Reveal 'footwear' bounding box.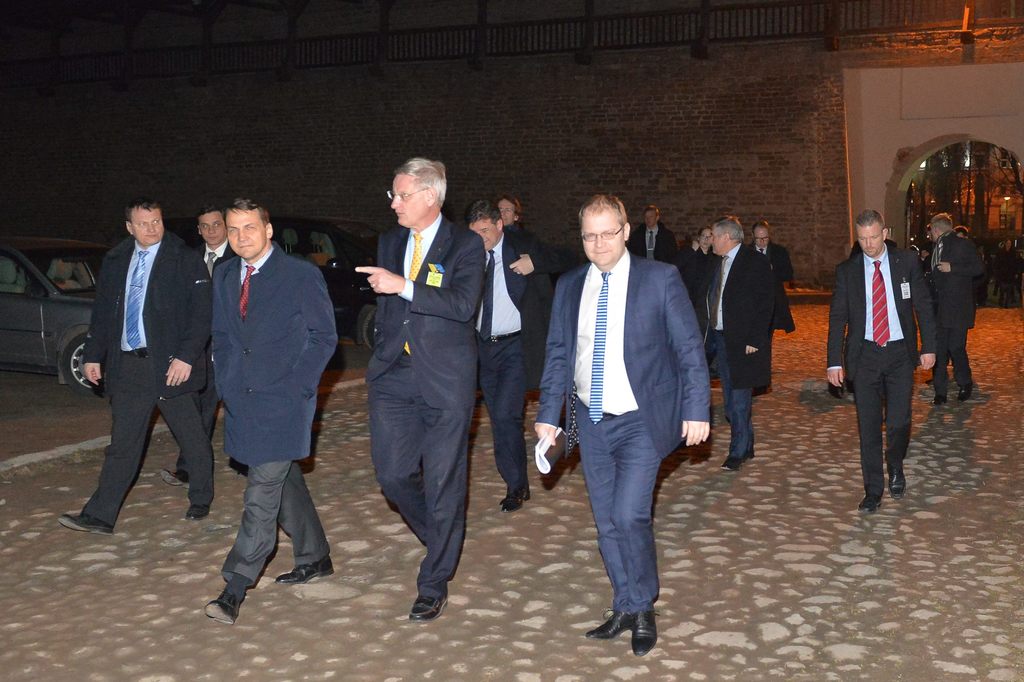
Revealed: l=602, t=598, r=667, b=654.
